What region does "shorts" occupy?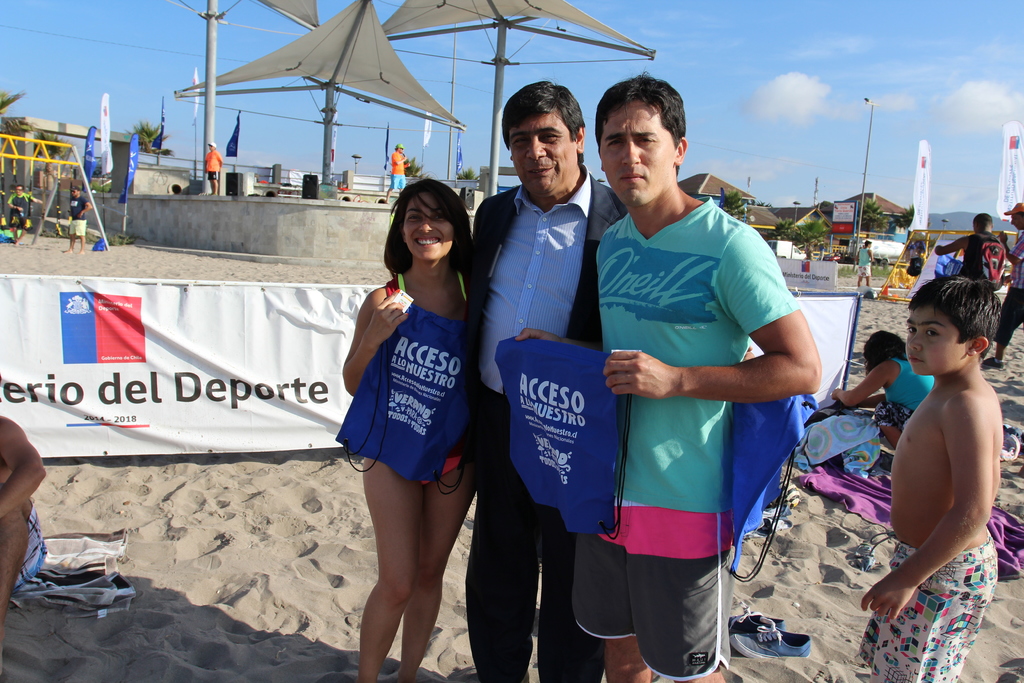
855, 539, 998, 682.
